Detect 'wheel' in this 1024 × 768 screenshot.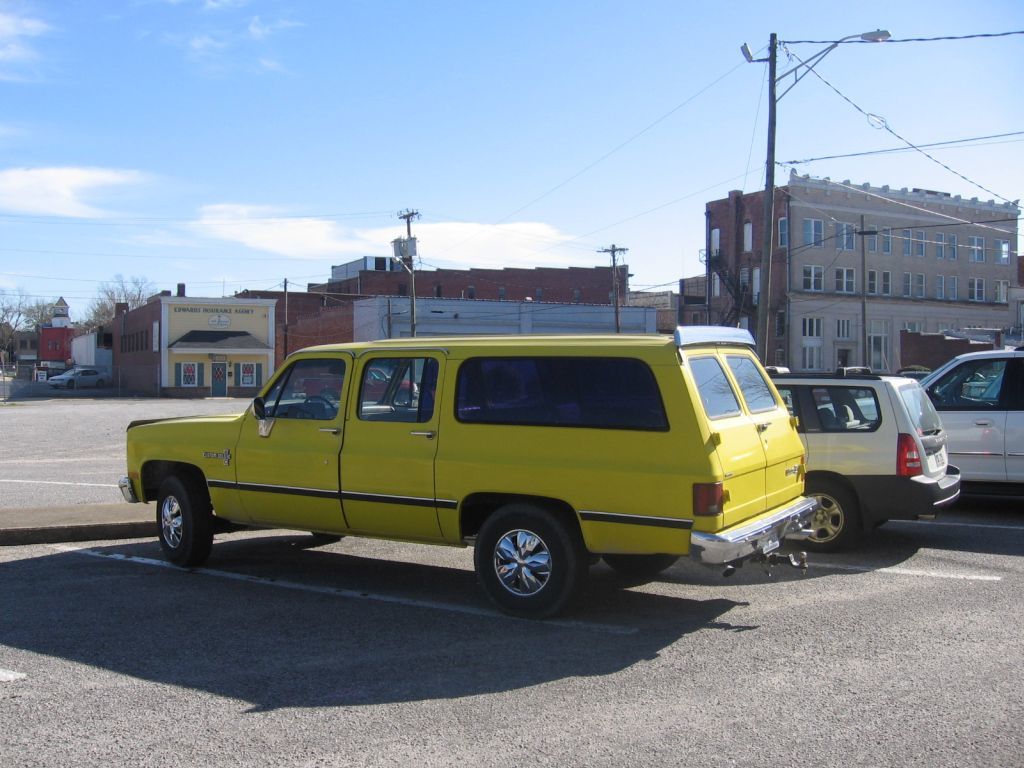
Detection: <box>468,525,578,604</box>.
